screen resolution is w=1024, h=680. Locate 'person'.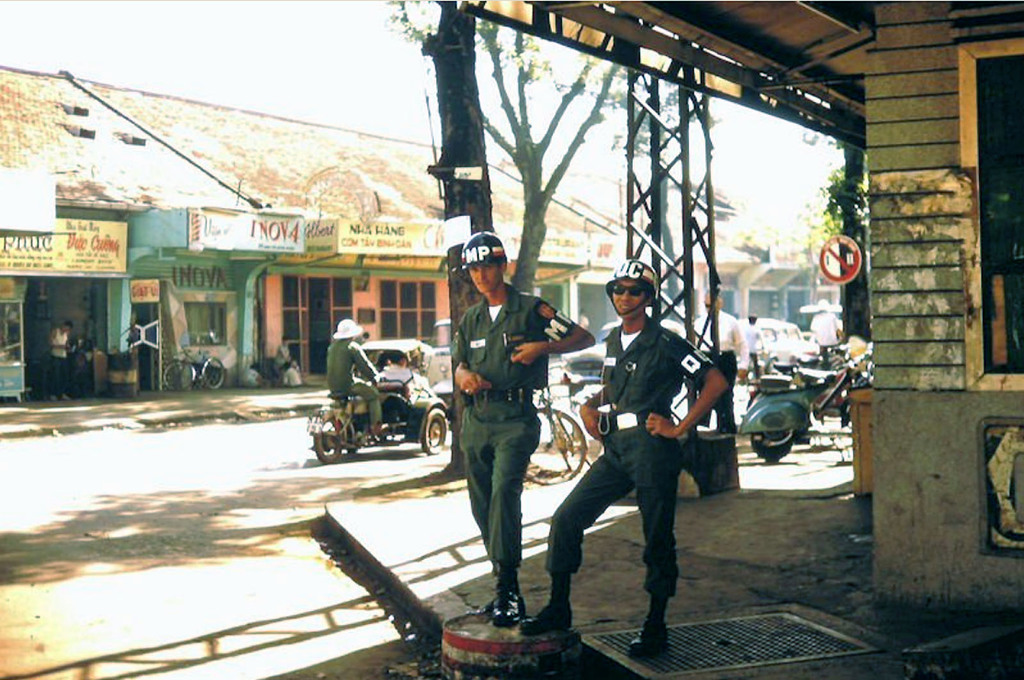
518,261,720,658.
